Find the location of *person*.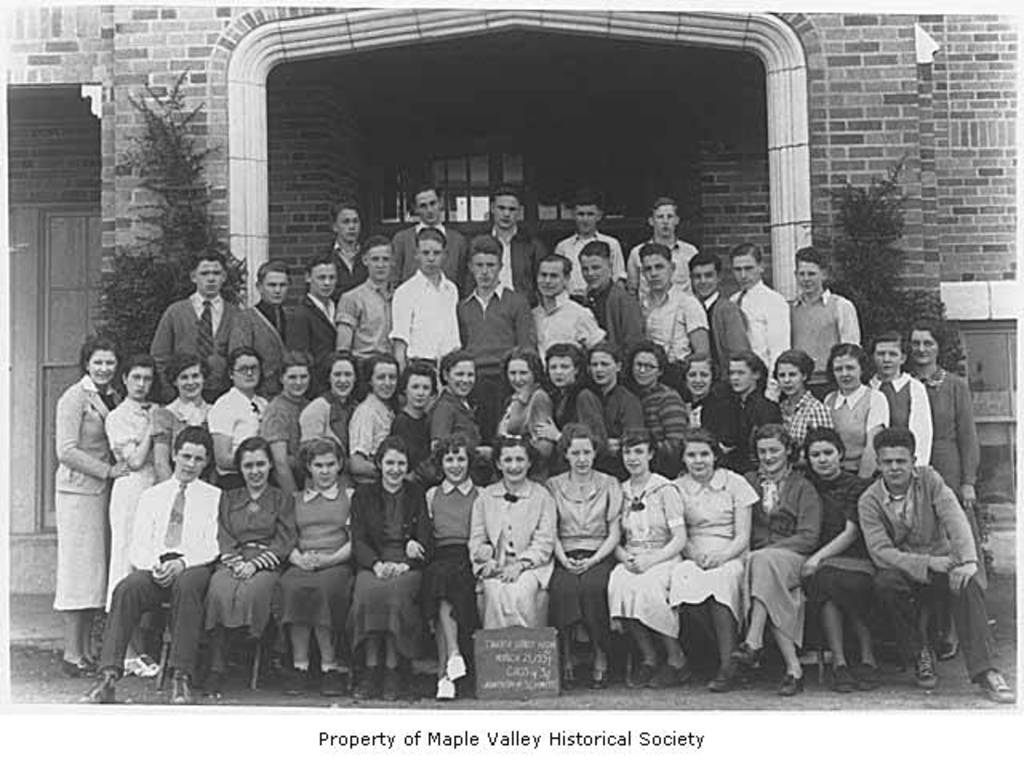
Location: [left=795, top=250, right=862, bottom=397].
